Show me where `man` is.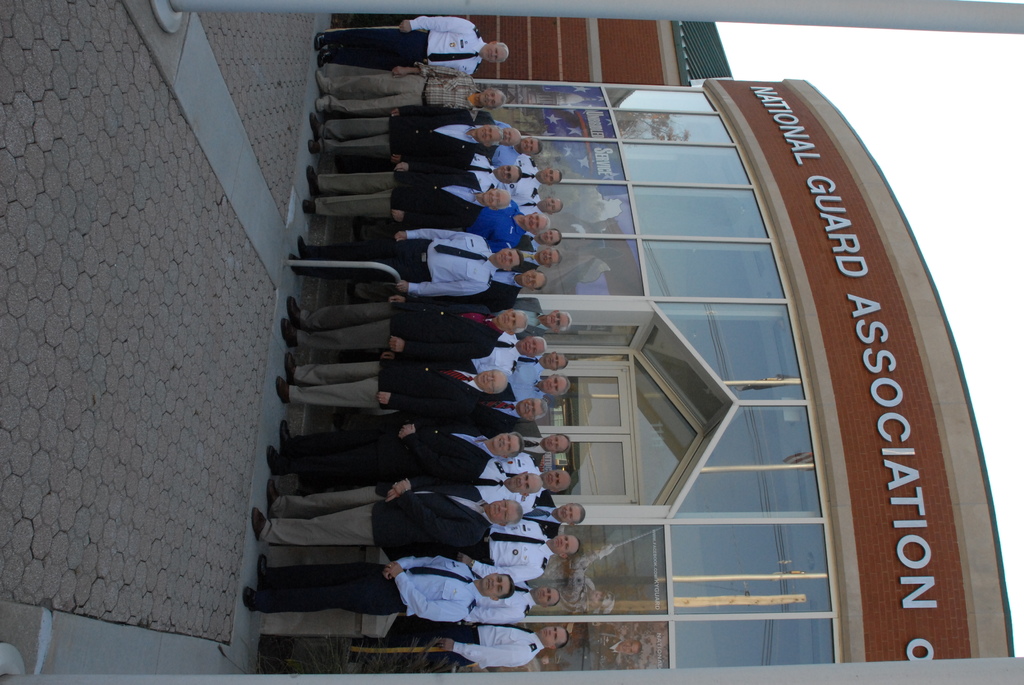
`man` is at [x1=267, y1=424, x2=522, y2=485].
